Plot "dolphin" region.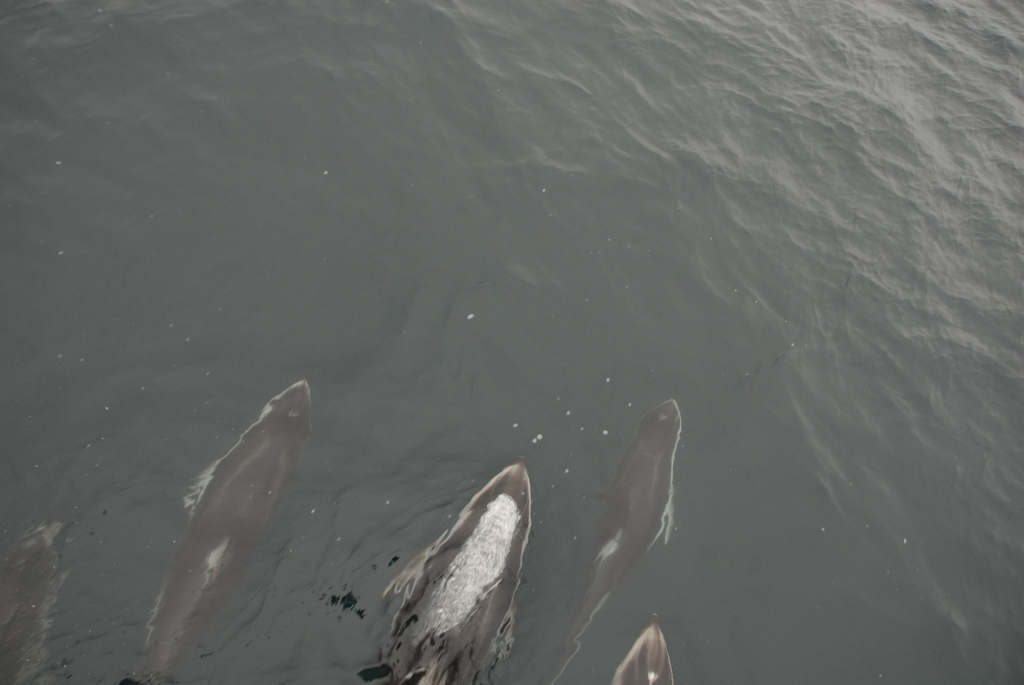
Plotted at bbox=[358, 457, 534, 684].
